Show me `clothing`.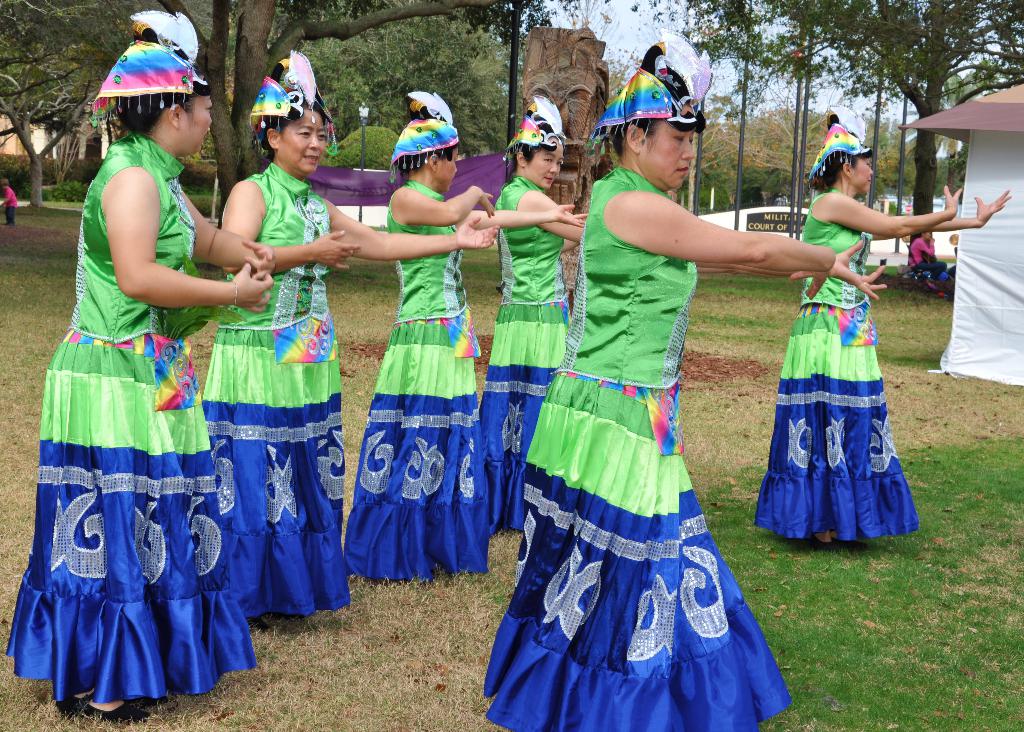
`clothing` is here: locate(1, 188, 20, 223).
